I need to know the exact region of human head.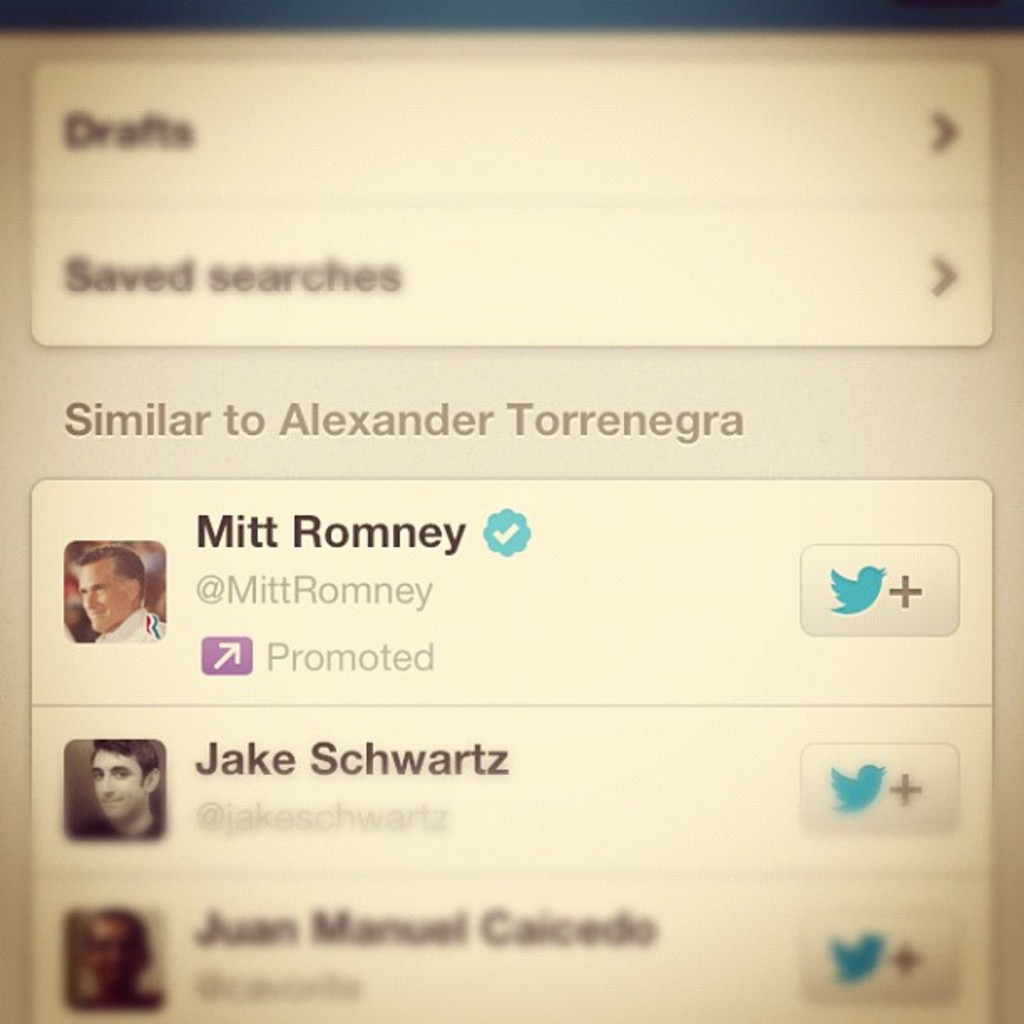
Region: <bbox>84, 745, 166, 822</bbox>.
